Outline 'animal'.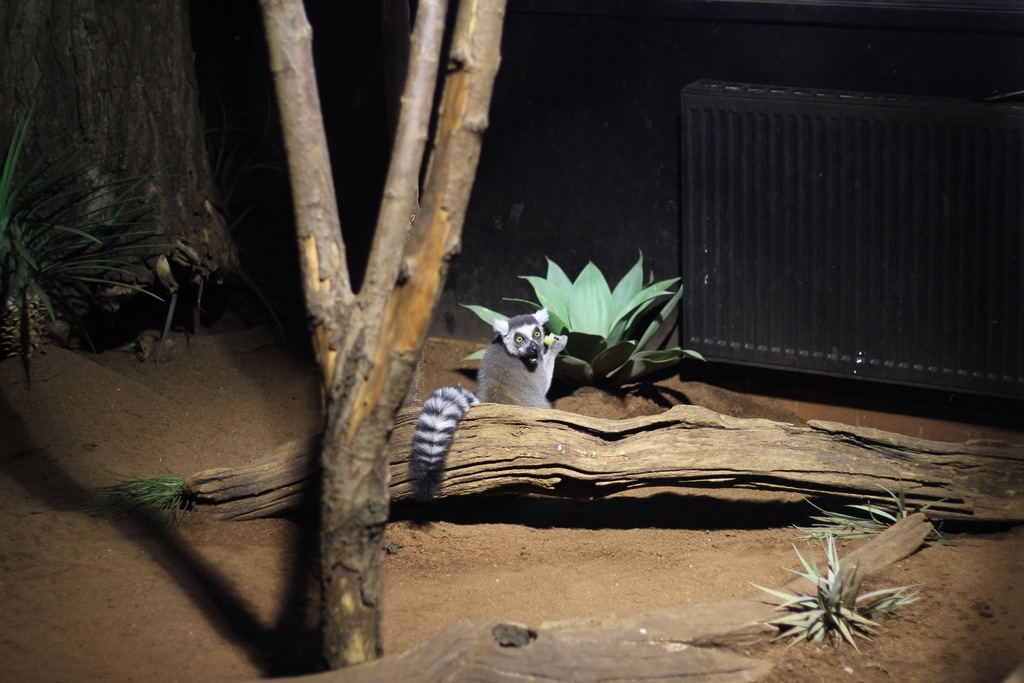
Outline: bbox(403, 302, 573, 536).
